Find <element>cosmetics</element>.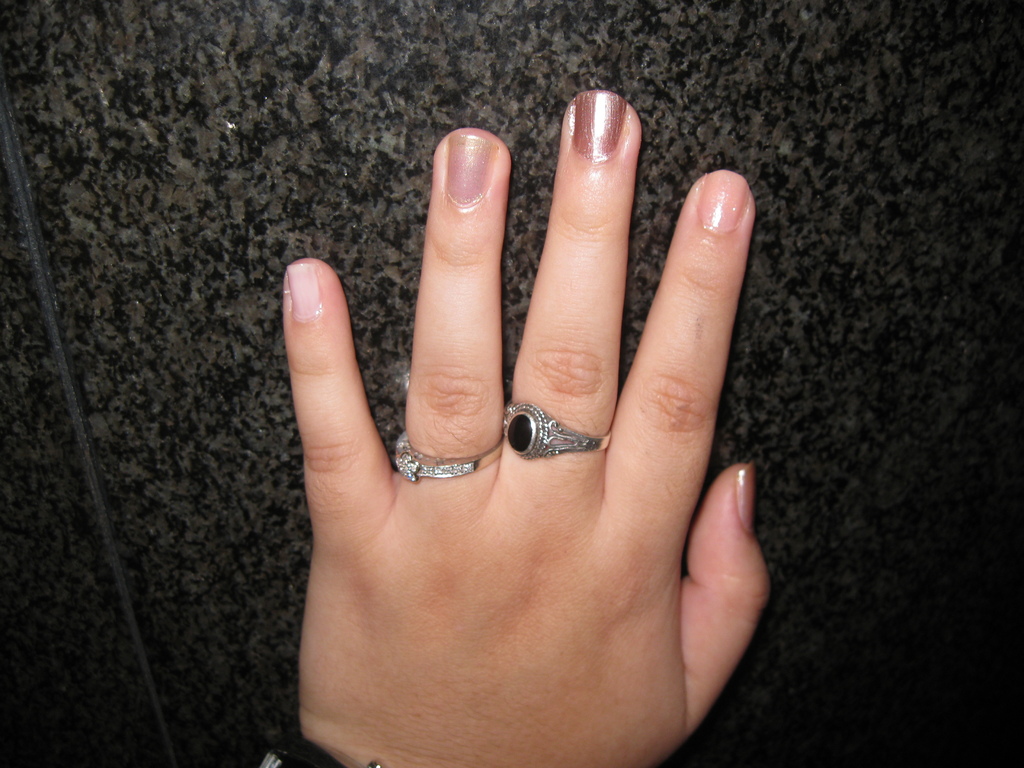
560,86,633,158.
